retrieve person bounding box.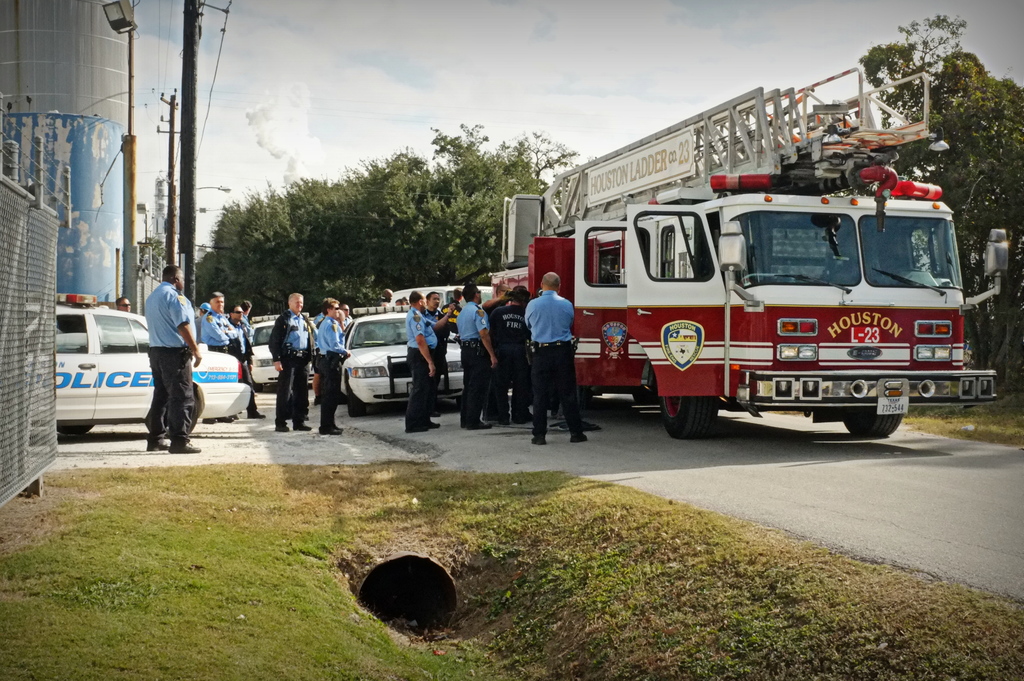
Bounding box: (left=145, top=260, right=204, bottom=445).
